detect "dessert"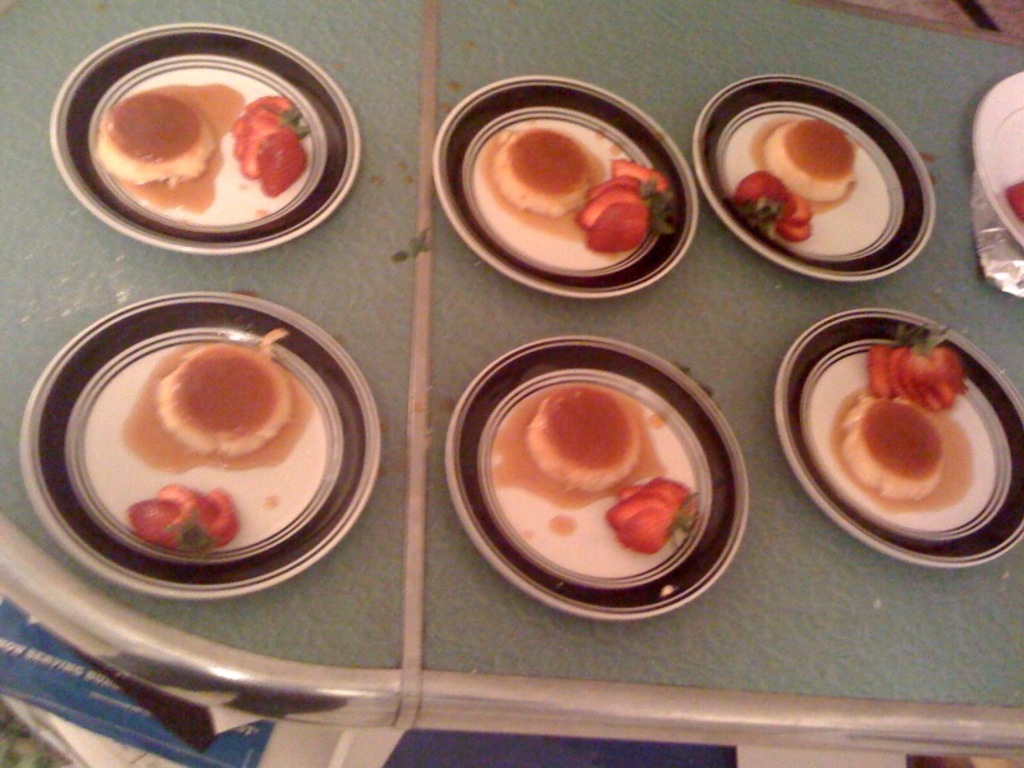
(x1=838, y1=338, x2=966, y2=504)
